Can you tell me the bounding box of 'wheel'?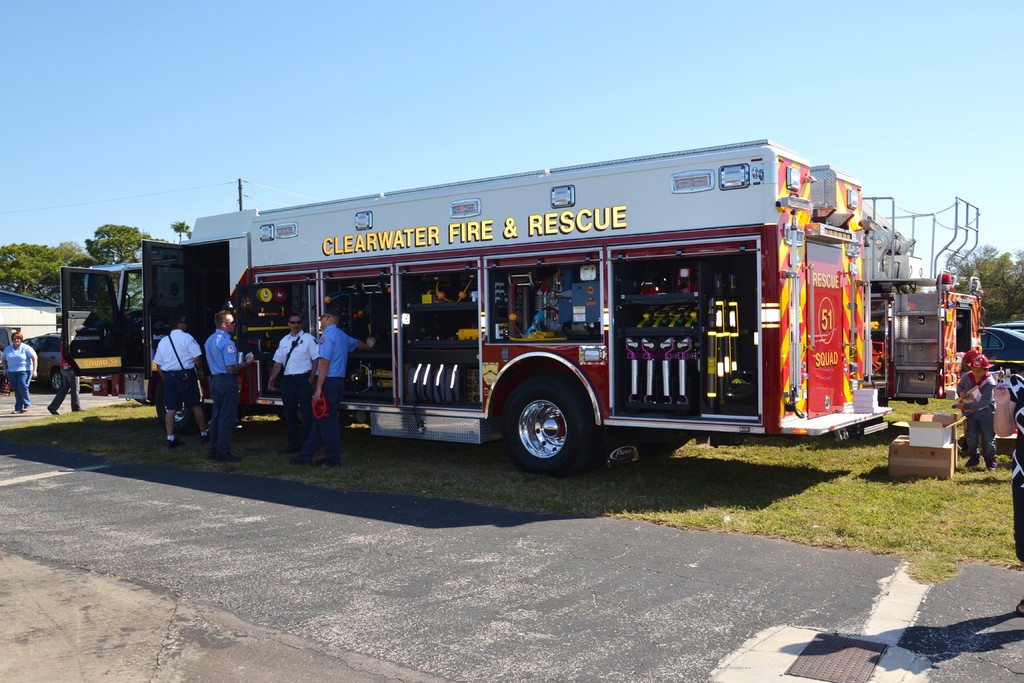
bbox(155, 397, 195, 431).
